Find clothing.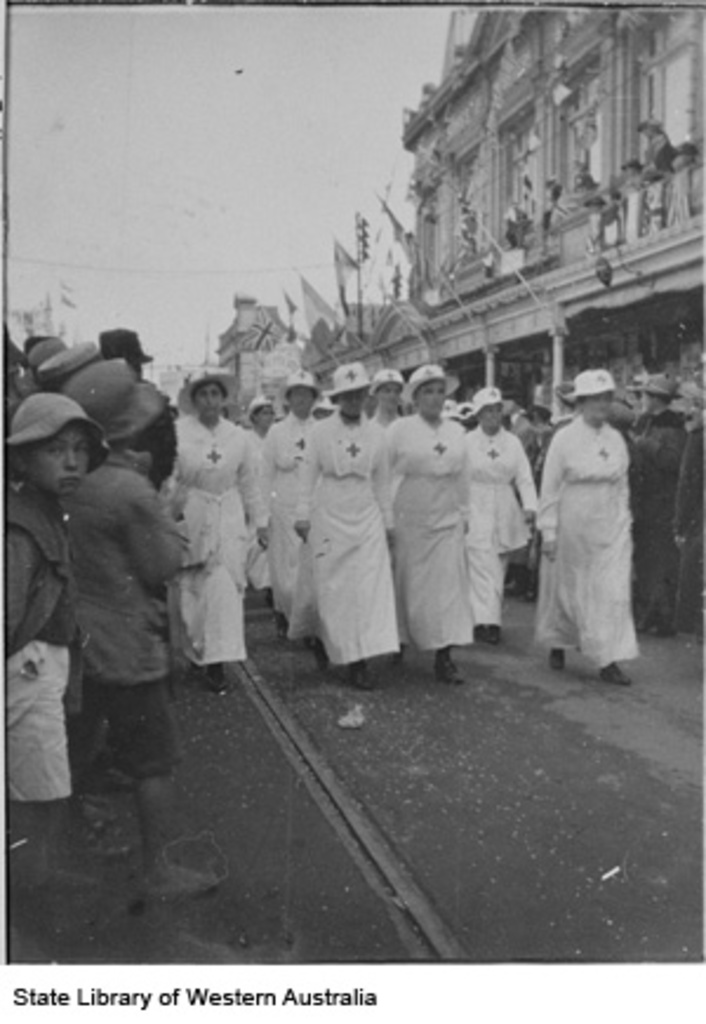
<box>151,407,266,664</box>.
